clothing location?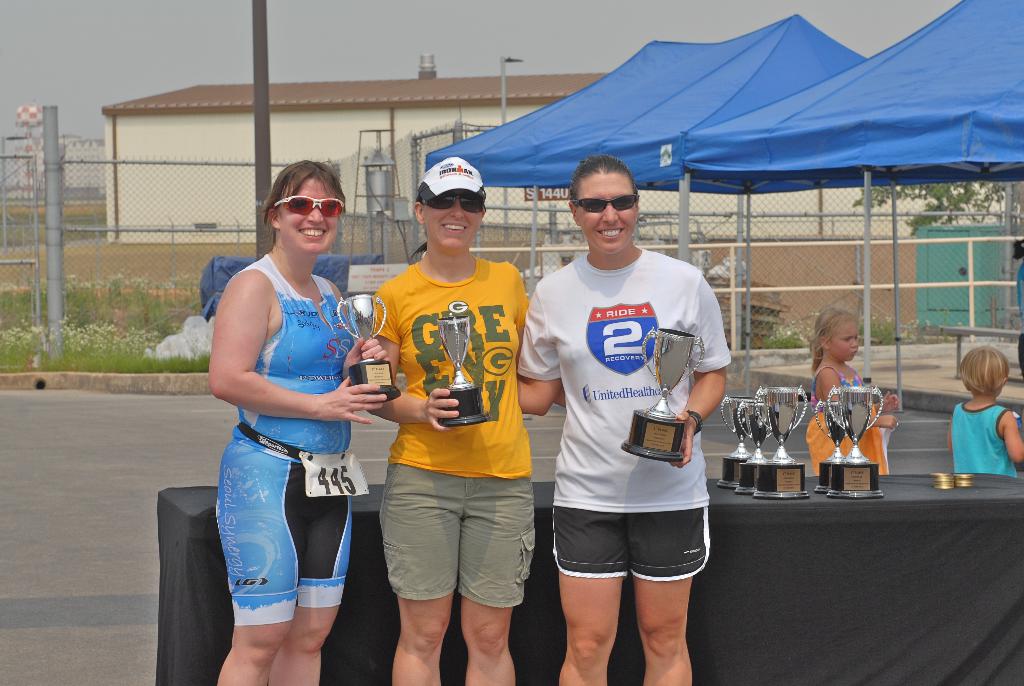
518, 249, 732, 582
